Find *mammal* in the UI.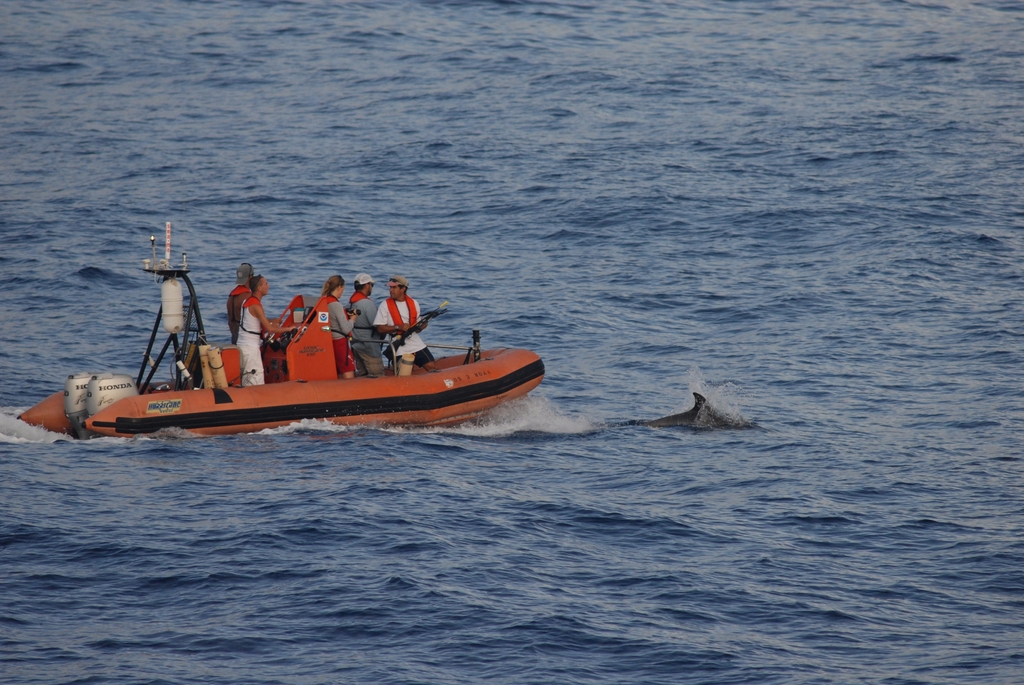
UI element at box(224, 260, 255, 347).
